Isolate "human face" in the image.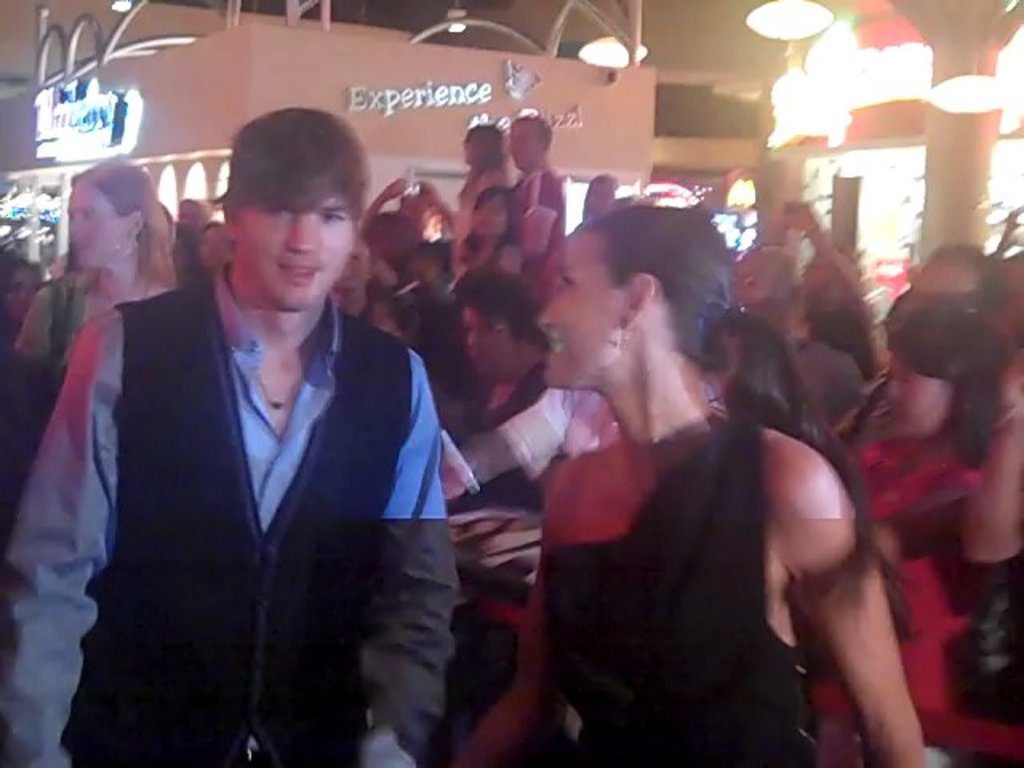
Isolated region: region(539, 232, 619, 387).
